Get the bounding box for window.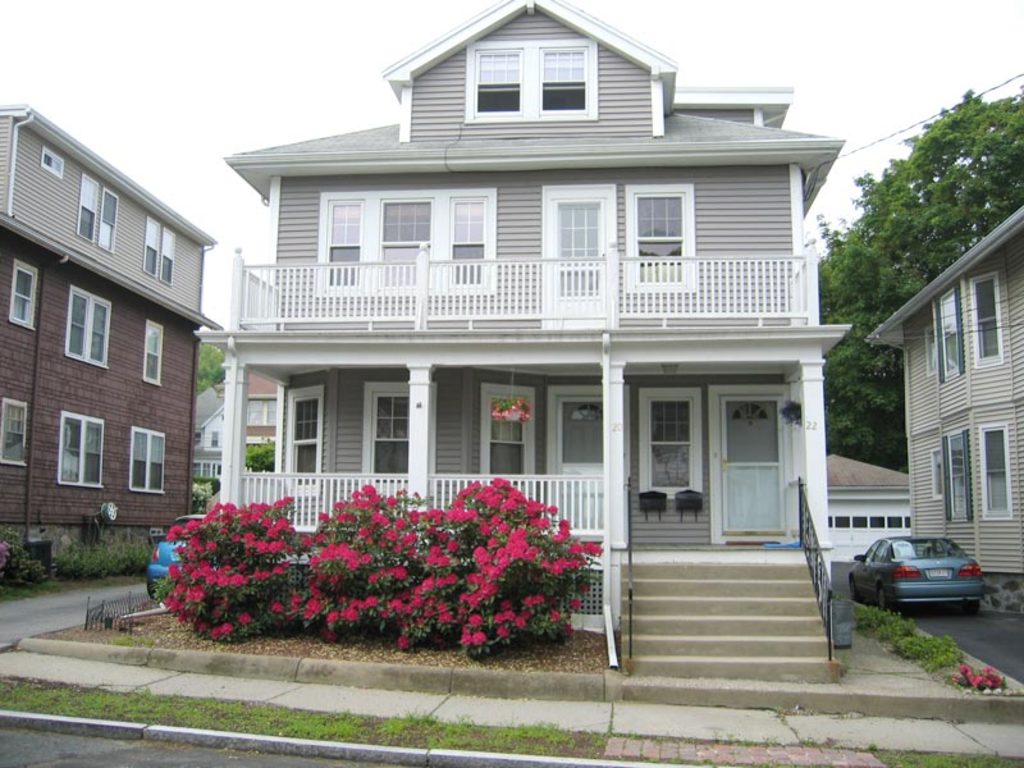
[left=143, top=218, right=177, bottom=288].
